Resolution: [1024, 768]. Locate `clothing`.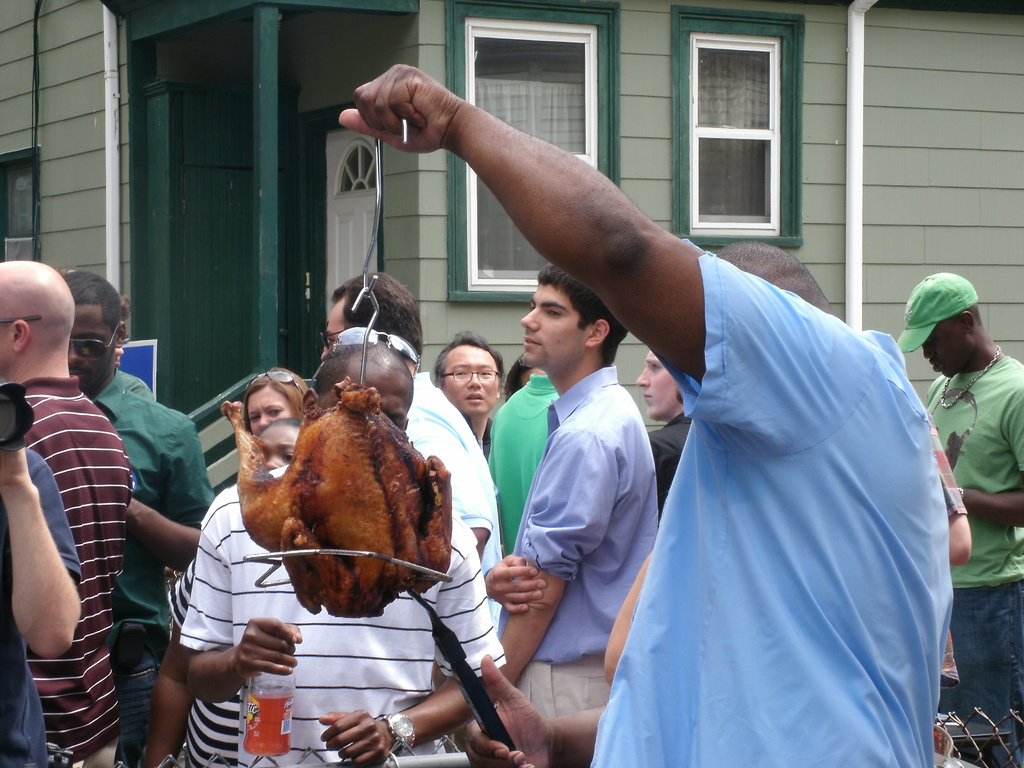
bbox(406, 375, 503, 633).
